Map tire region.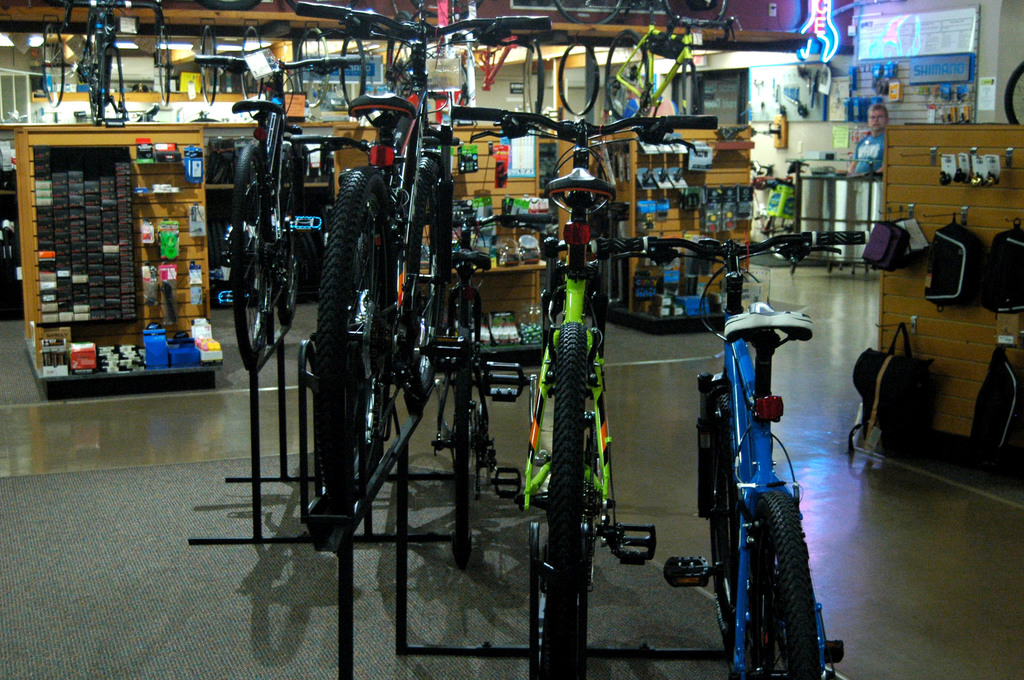
Mapped to [x1=296, y1=28, x2=328, y2=108].
